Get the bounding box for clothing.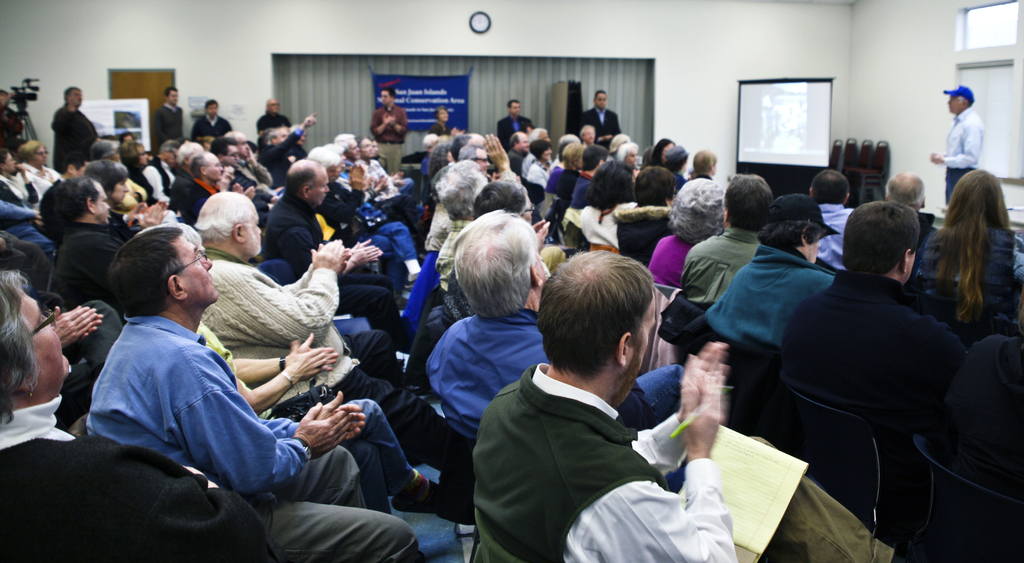
x1=58 y1=224 x2=124 y2=313.
